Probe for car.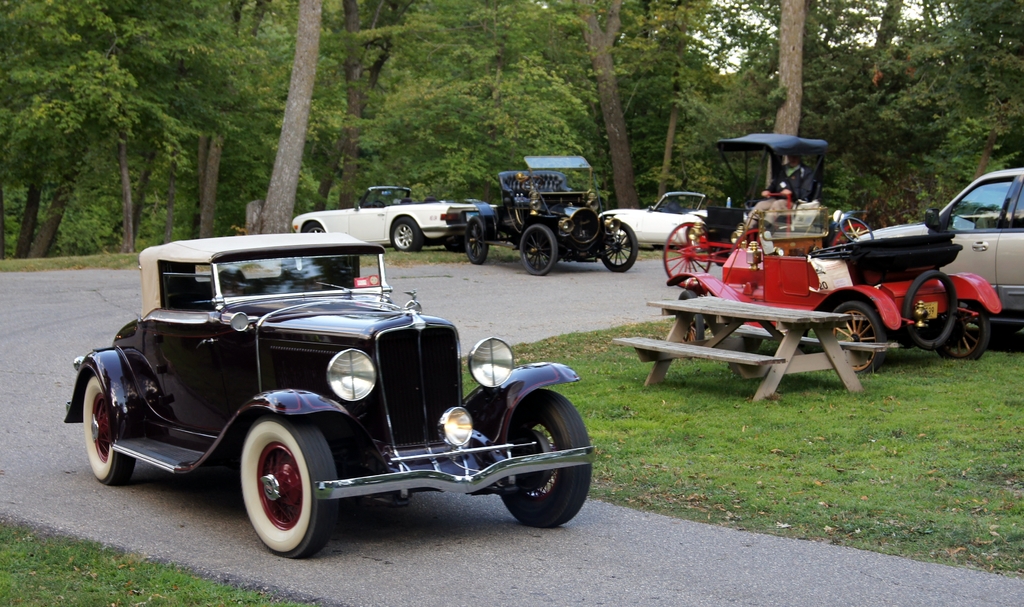
Probe result: [74, 240, 625, 561].
